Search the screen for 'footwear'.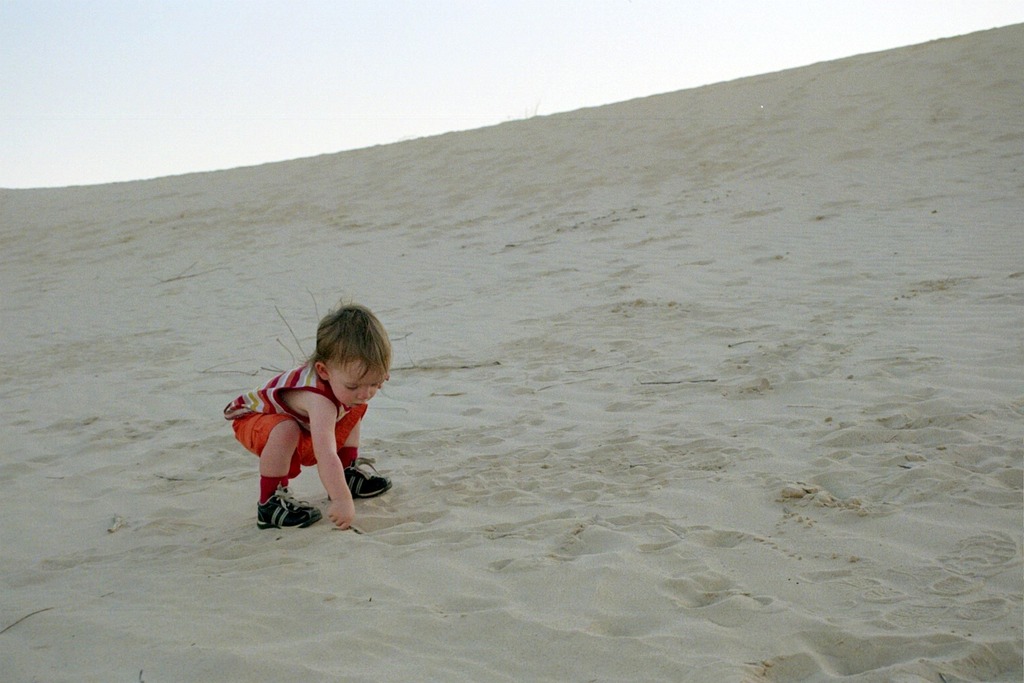
Found at [241, 482, 315, 530].
